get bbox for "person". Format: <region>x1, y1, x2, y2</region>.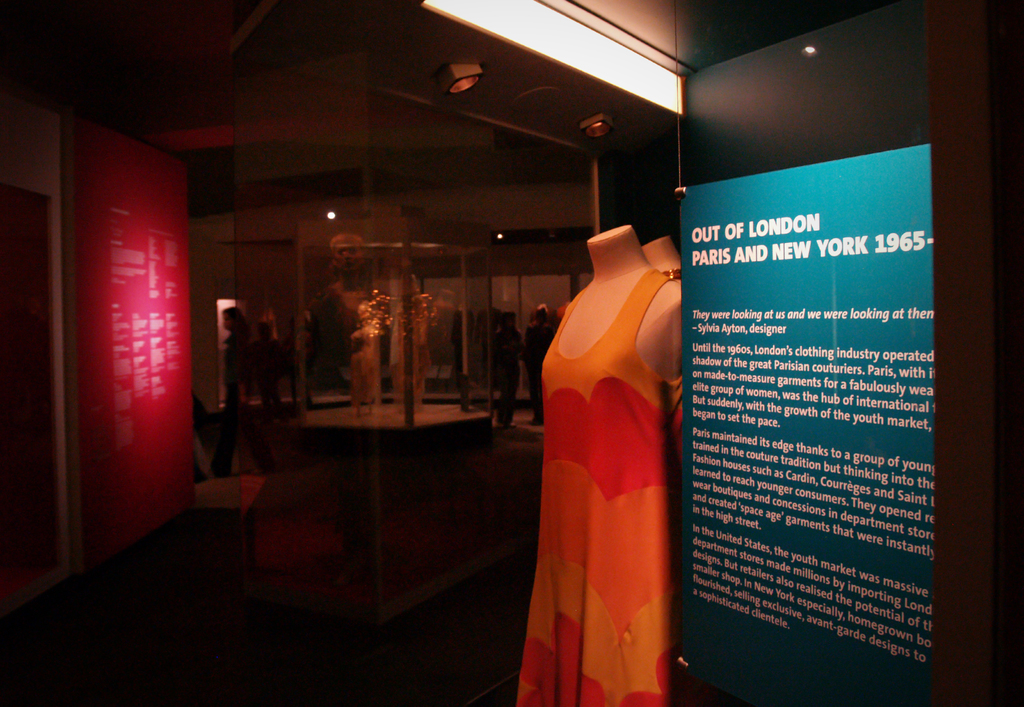
<region>206, 307, 280, 479</region>.
